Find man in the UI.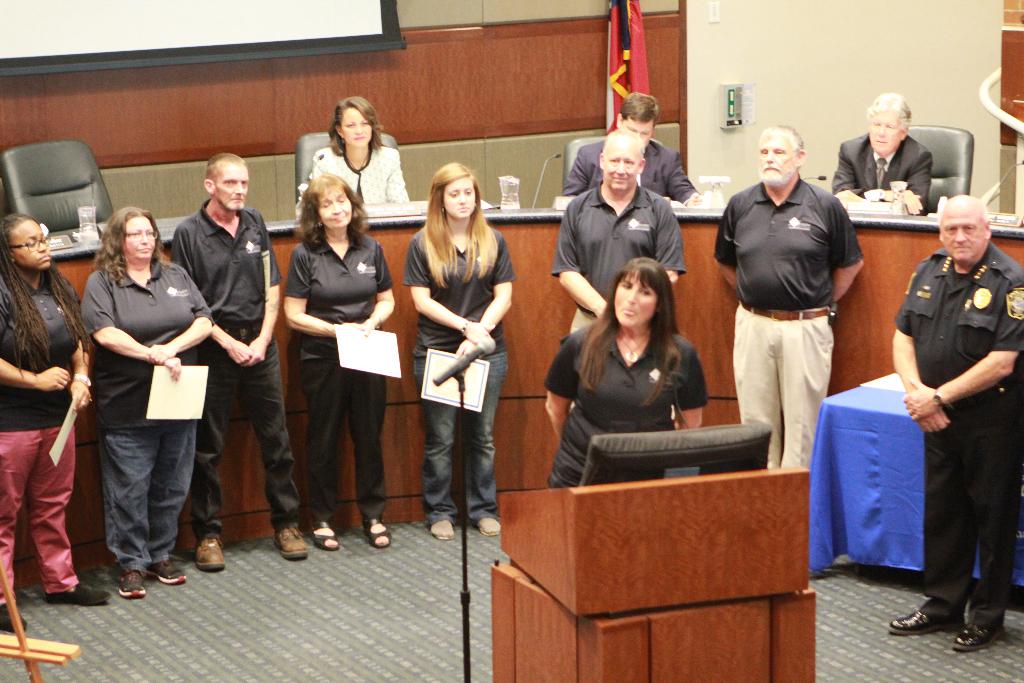
UI element at 169,150,316,575.
